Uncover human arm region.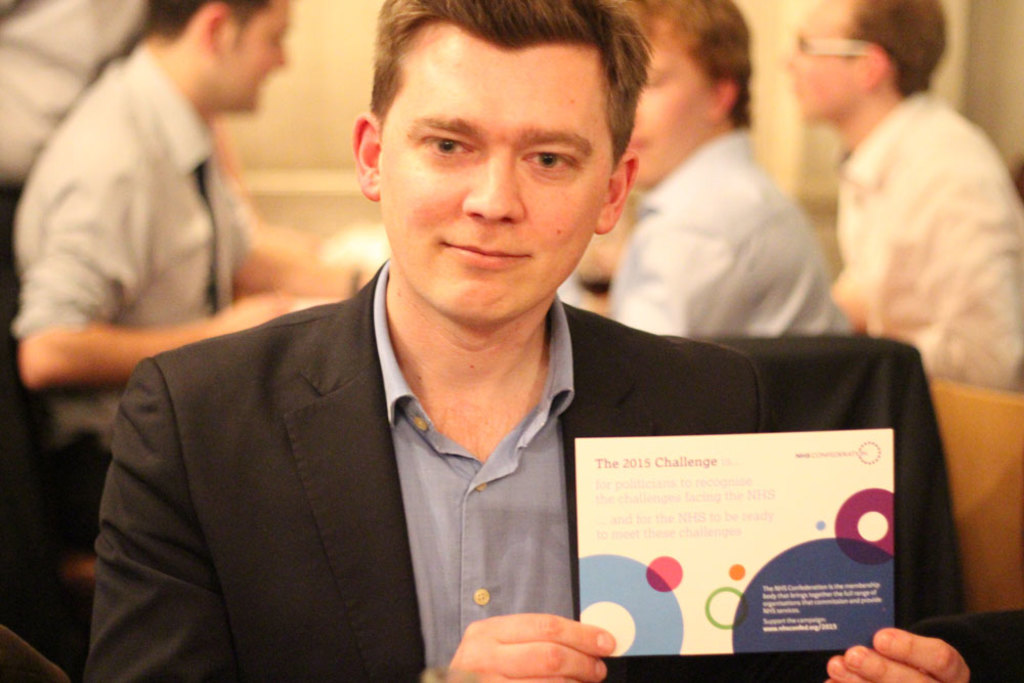
Uncovered: select_region(13, 183, 346, 387).
